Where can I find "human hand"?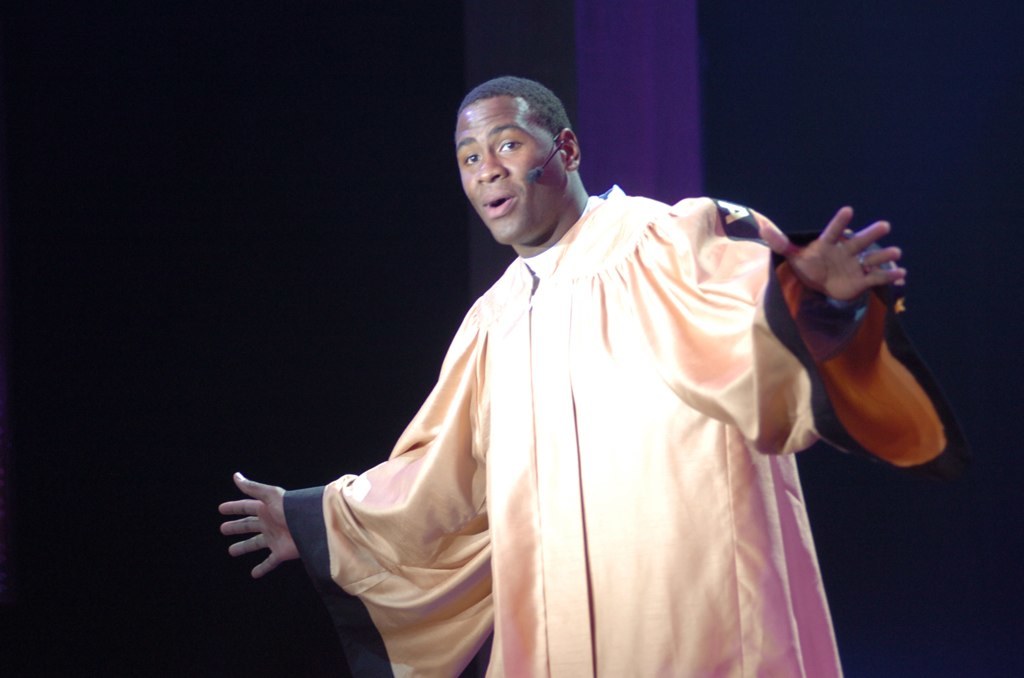
You can find it at <region>215, 471, 303, 585</region>.
